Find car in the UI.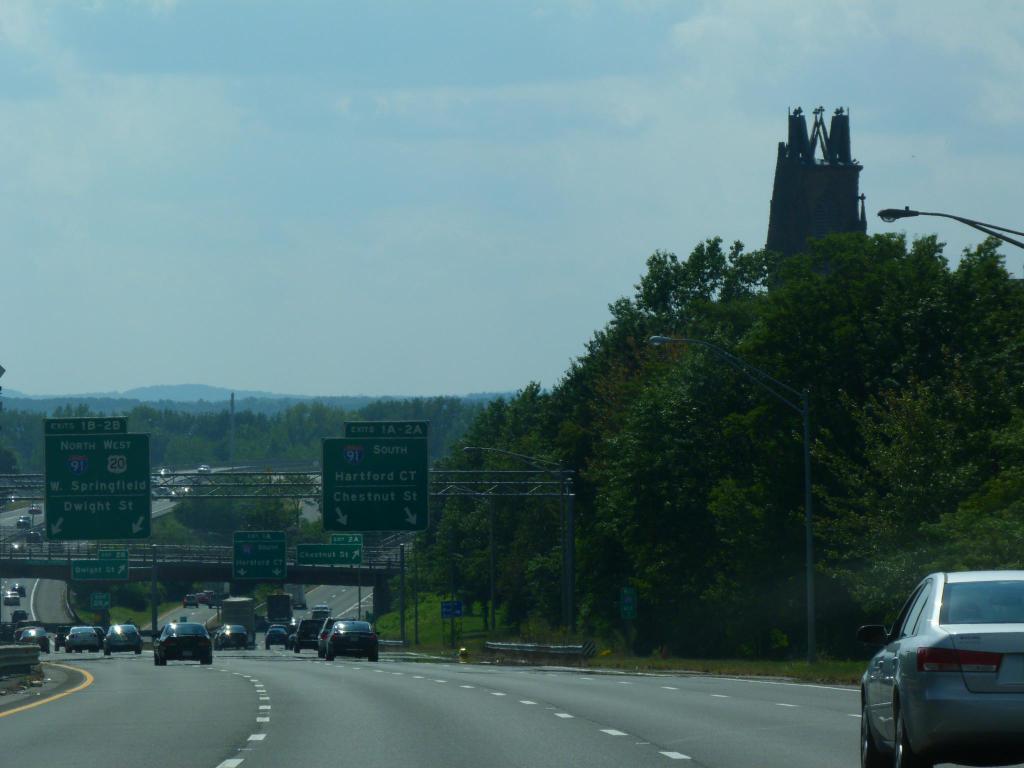
UI element at <bbox>7, 593, 27, 604</bbox>.
